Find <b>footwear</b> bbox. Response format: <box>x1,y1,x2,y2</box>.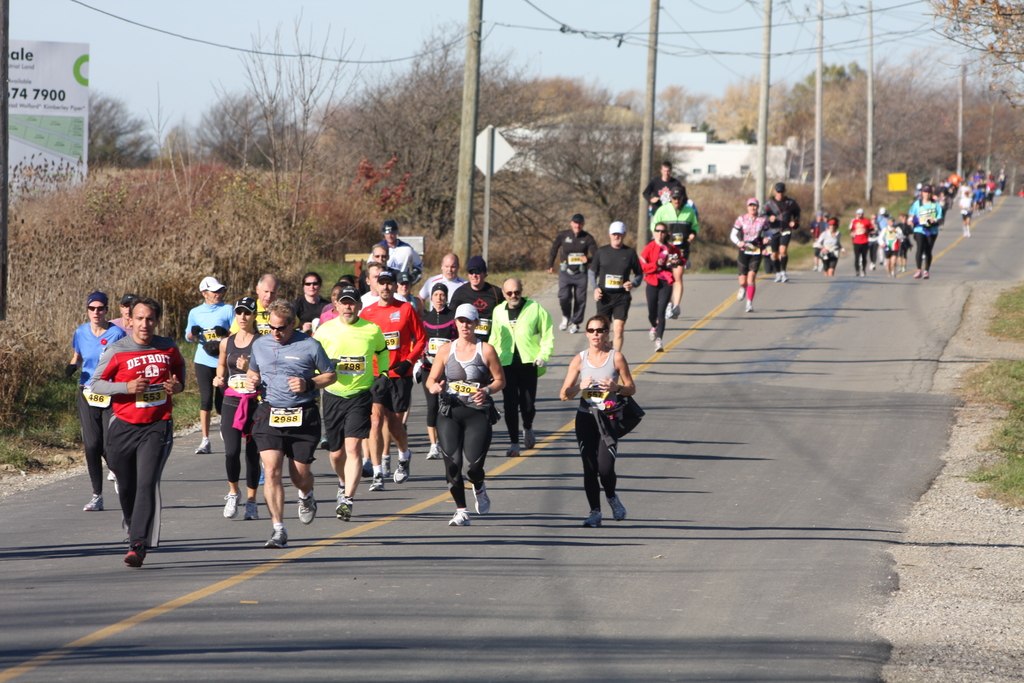
<box>505,445,519,455</box>.
